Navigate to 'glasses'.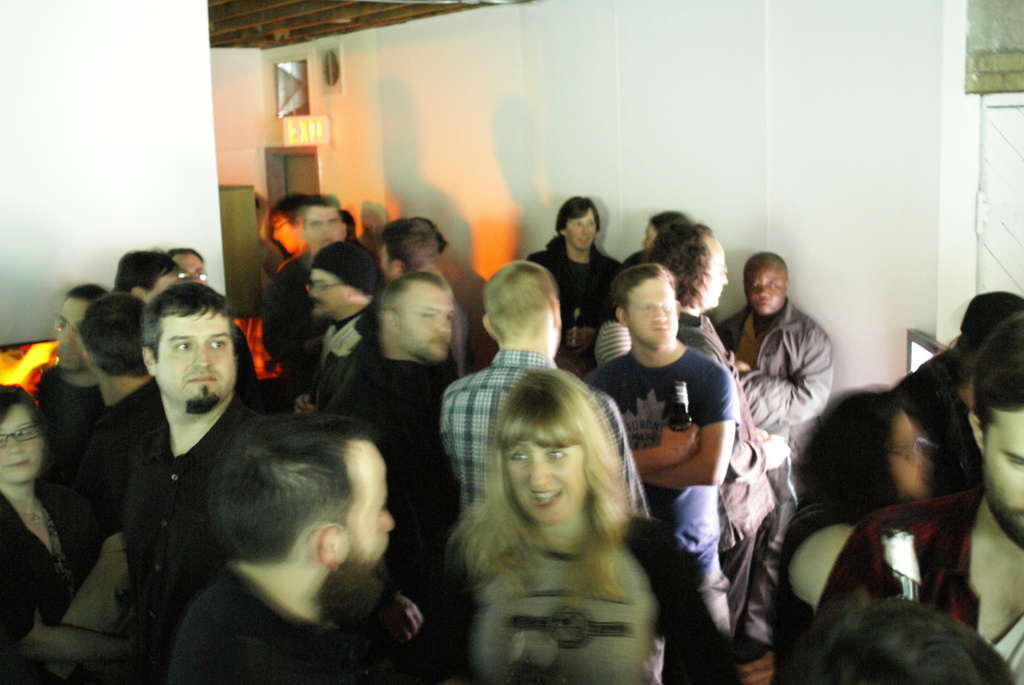
Navigation target: (0,427,41,448).
